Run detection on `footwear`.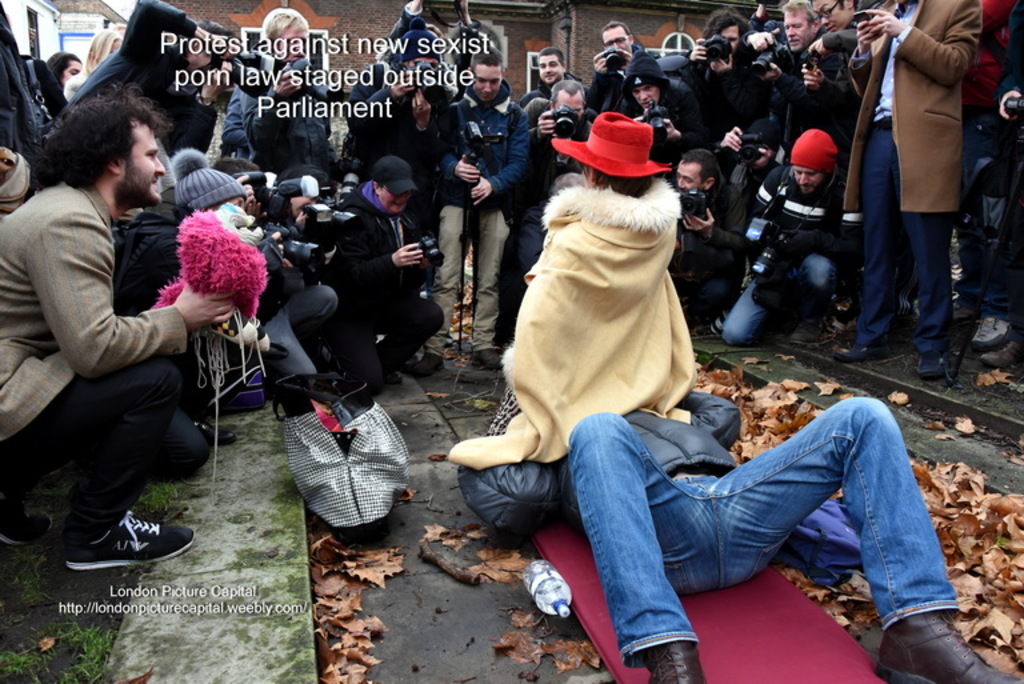
Result: x1=972, y1=311, x2=1013, y2=351.
